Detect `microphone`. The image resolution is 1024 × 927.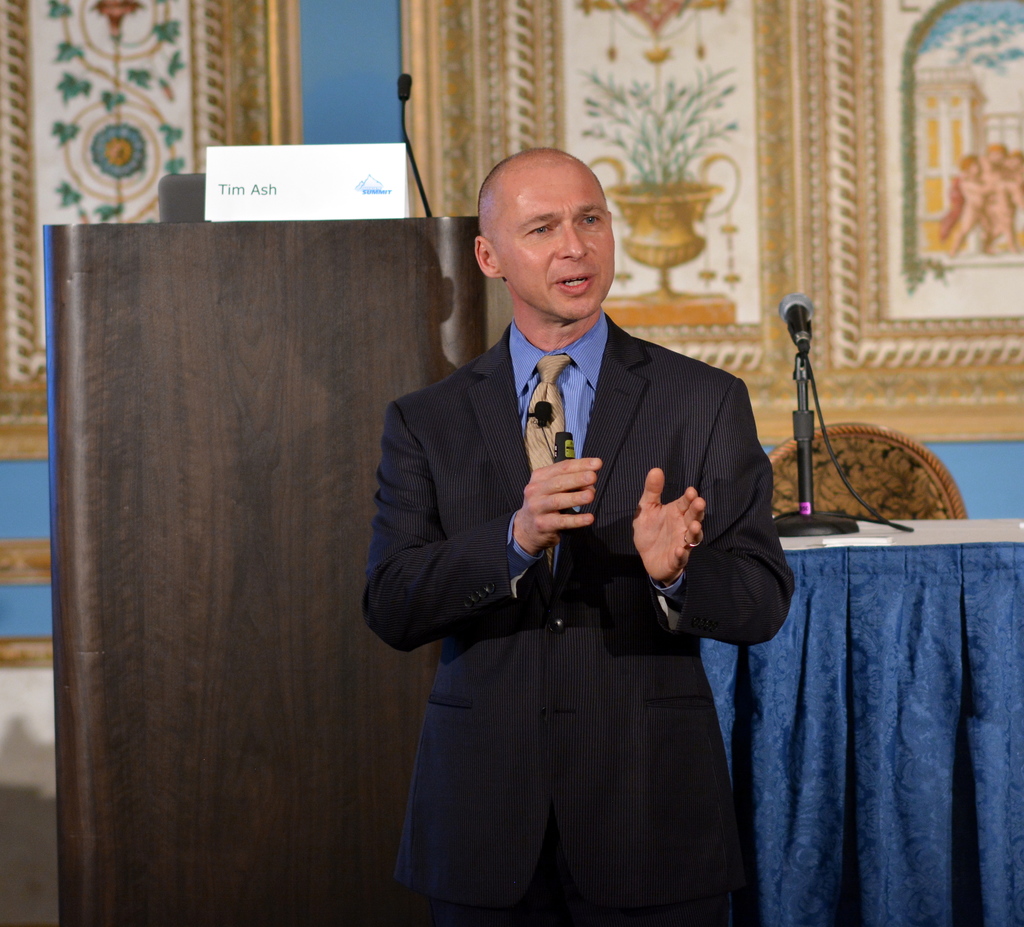
<region>390, 70, 436, 216</region>.
